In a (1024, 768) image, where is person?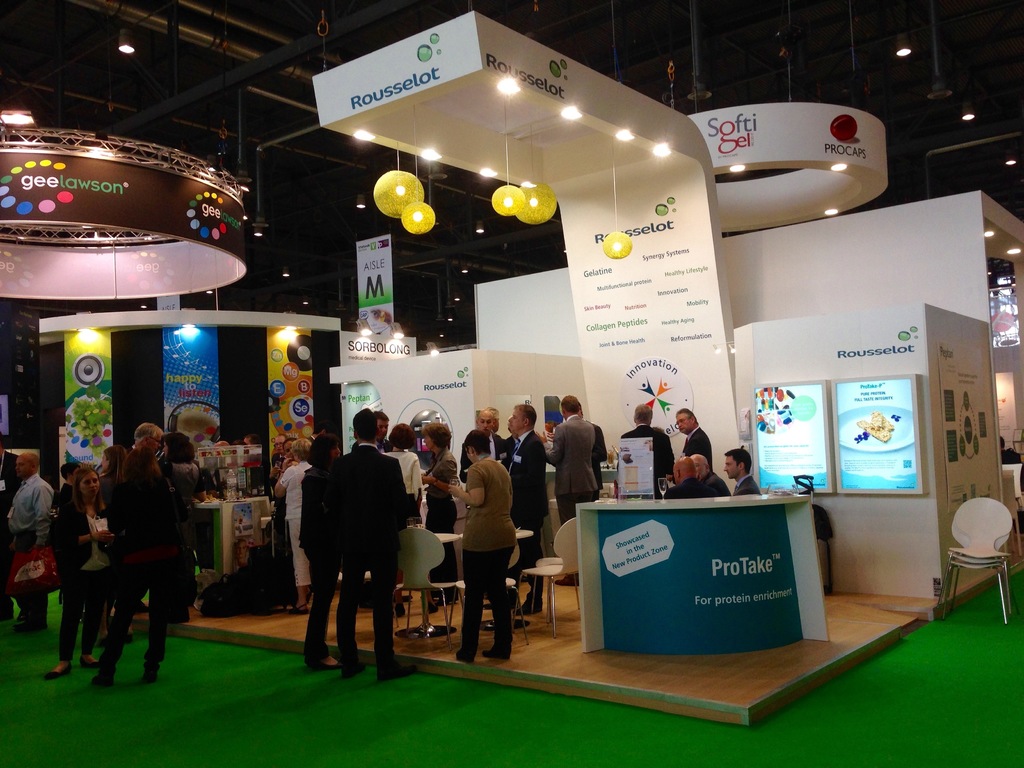
bbox=(459, 413, 515, 518).
